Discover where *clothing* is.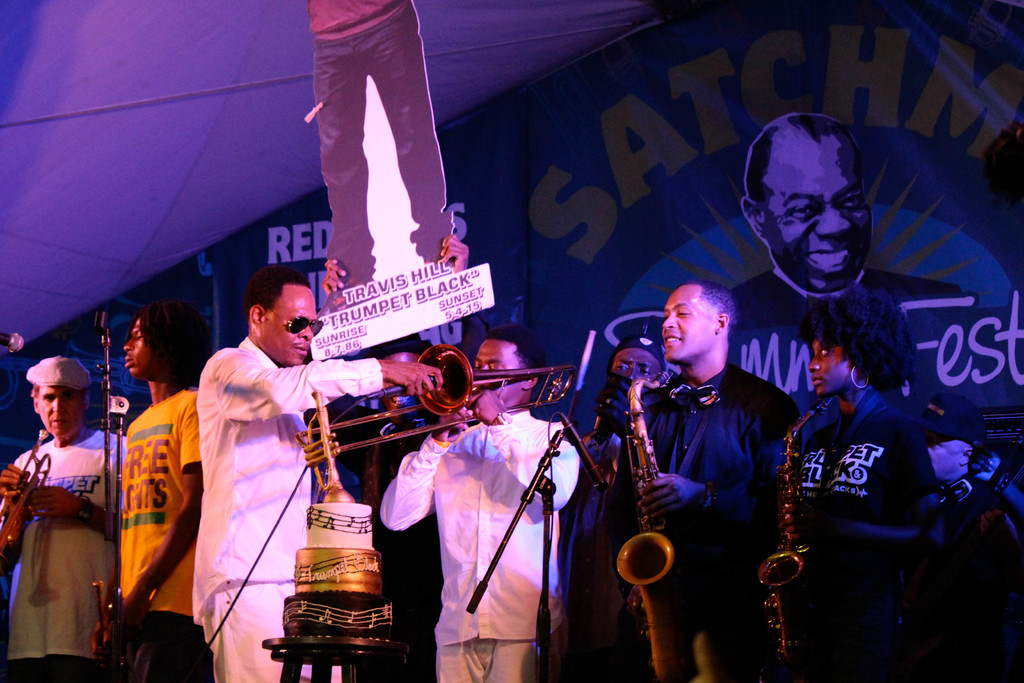
Discovered at crop(10, 397, 108, 659).
